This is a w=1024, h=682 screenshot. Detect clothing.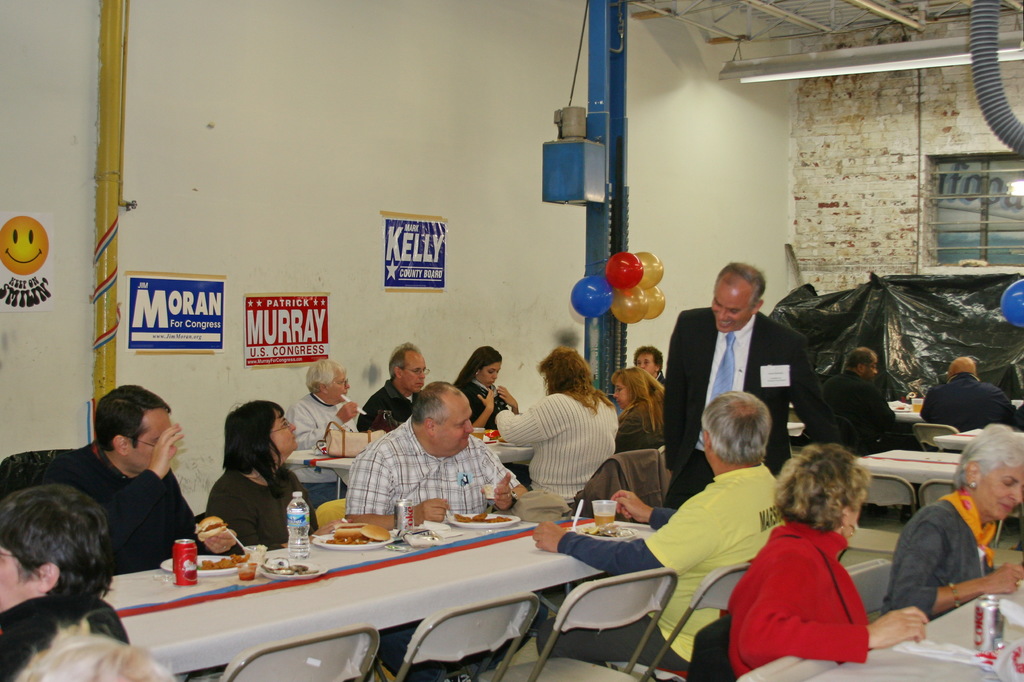
crop(20, 441, 204, 560).
